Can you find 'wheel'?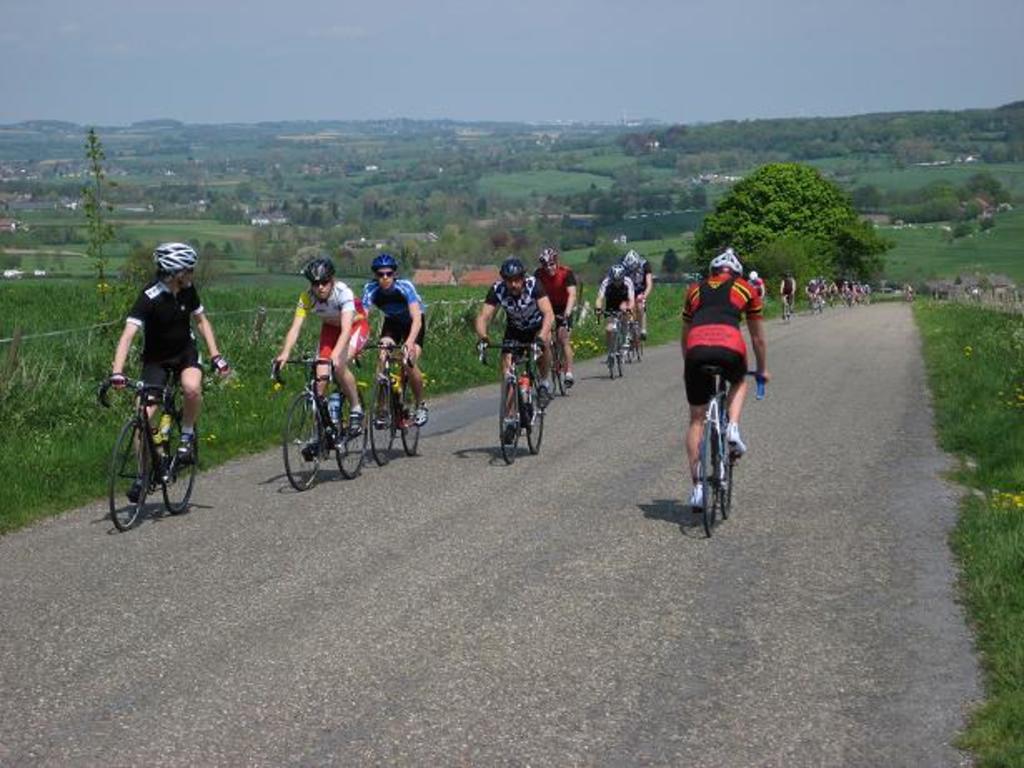
Yes, bounding box: {"left": 616, "top": 327, "right": 628, "bottom": 377}.
